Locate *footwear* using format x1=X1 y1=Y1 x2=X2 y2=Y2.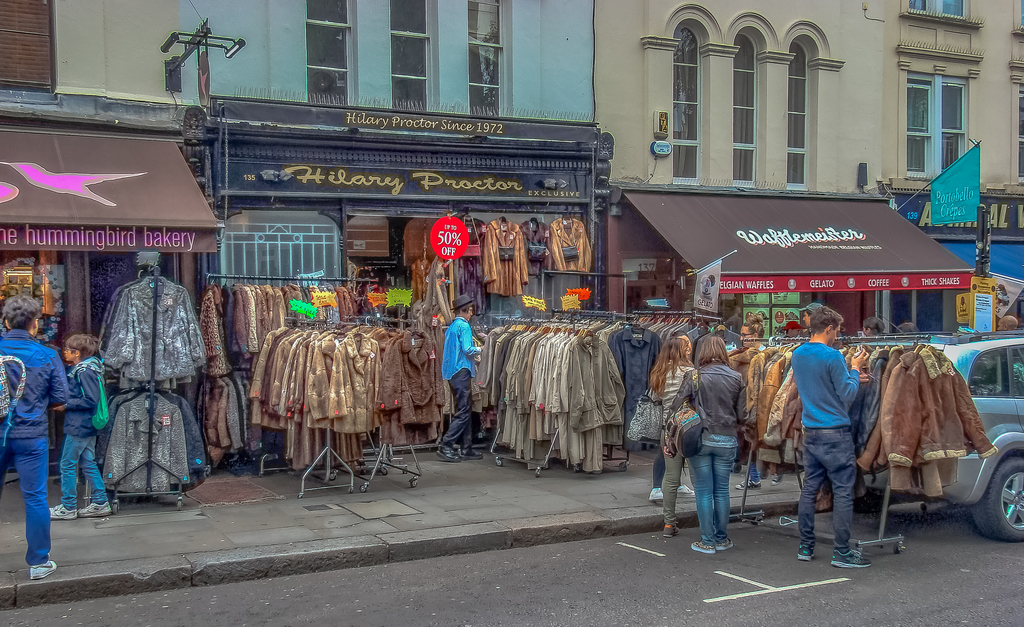
x1=46 y1=502 x2=79 y2=519.
